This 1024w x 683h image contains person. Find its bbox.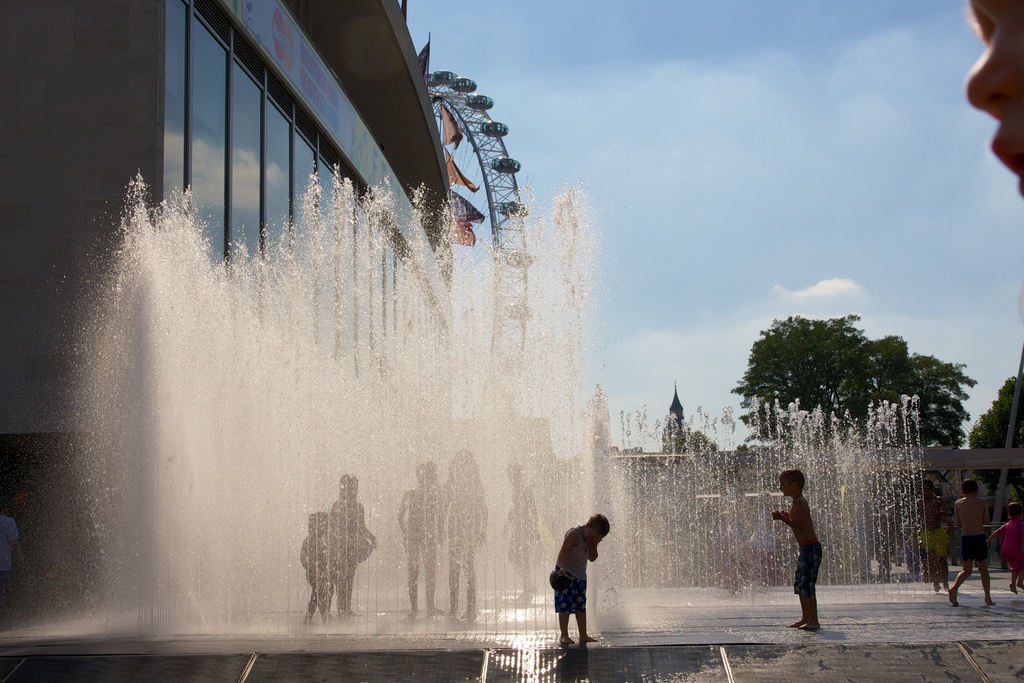
[left=772, top=470, right=828, bottom=639].
